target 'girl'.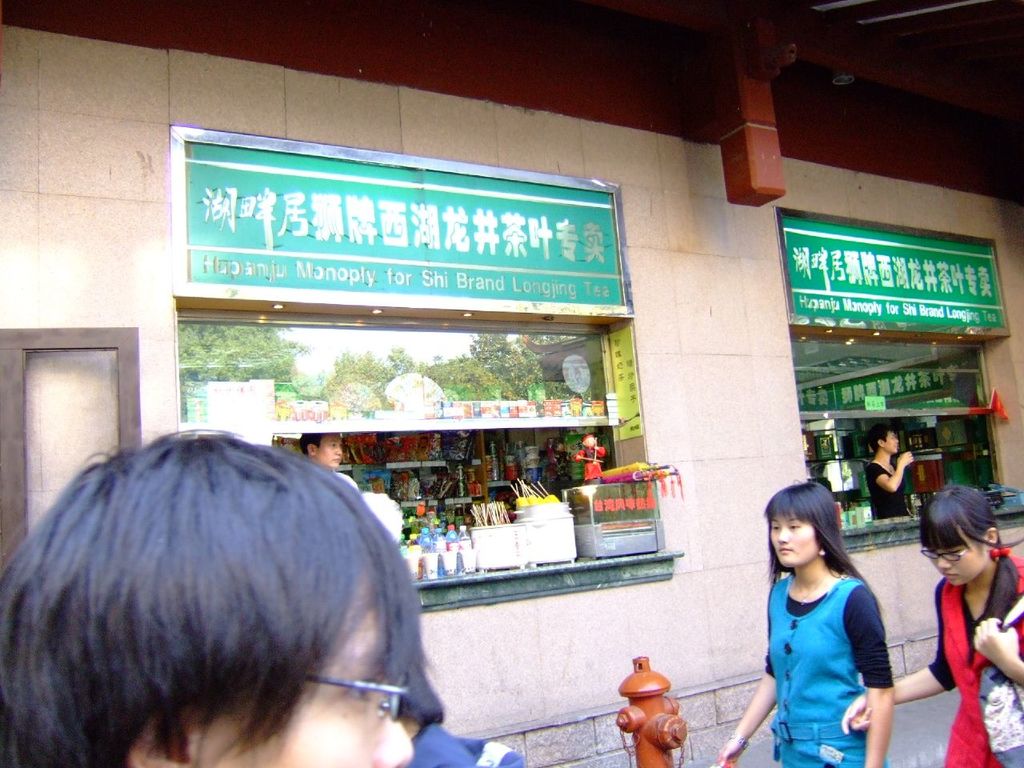
Target region: bbox=[841, 484, 1023, 767].
